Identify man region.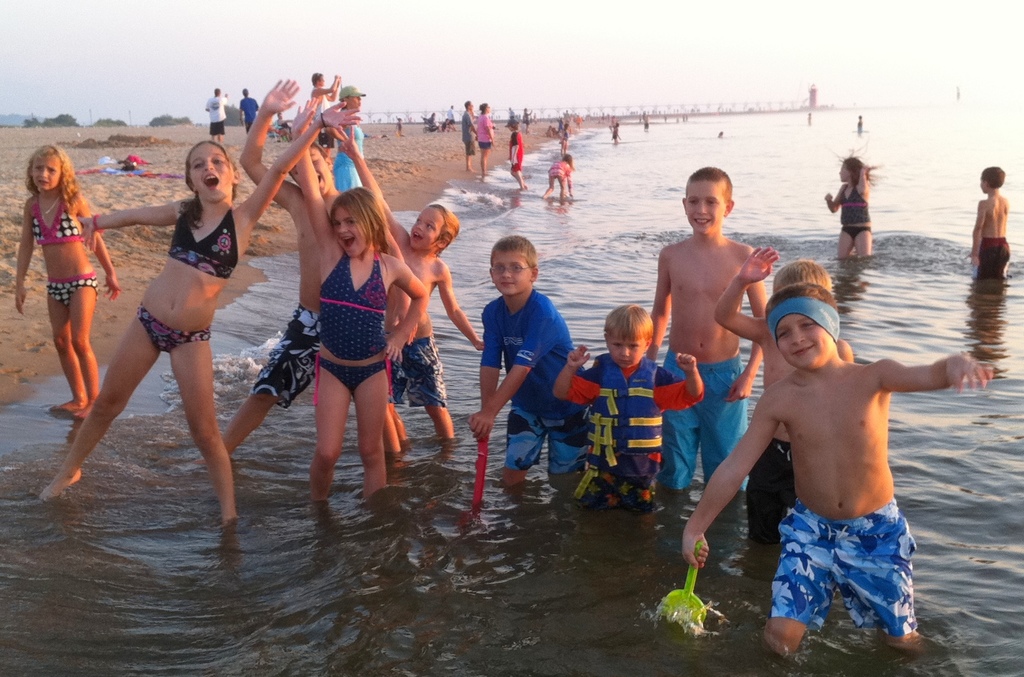
Region: select_region(329, 81, 367, 196).
